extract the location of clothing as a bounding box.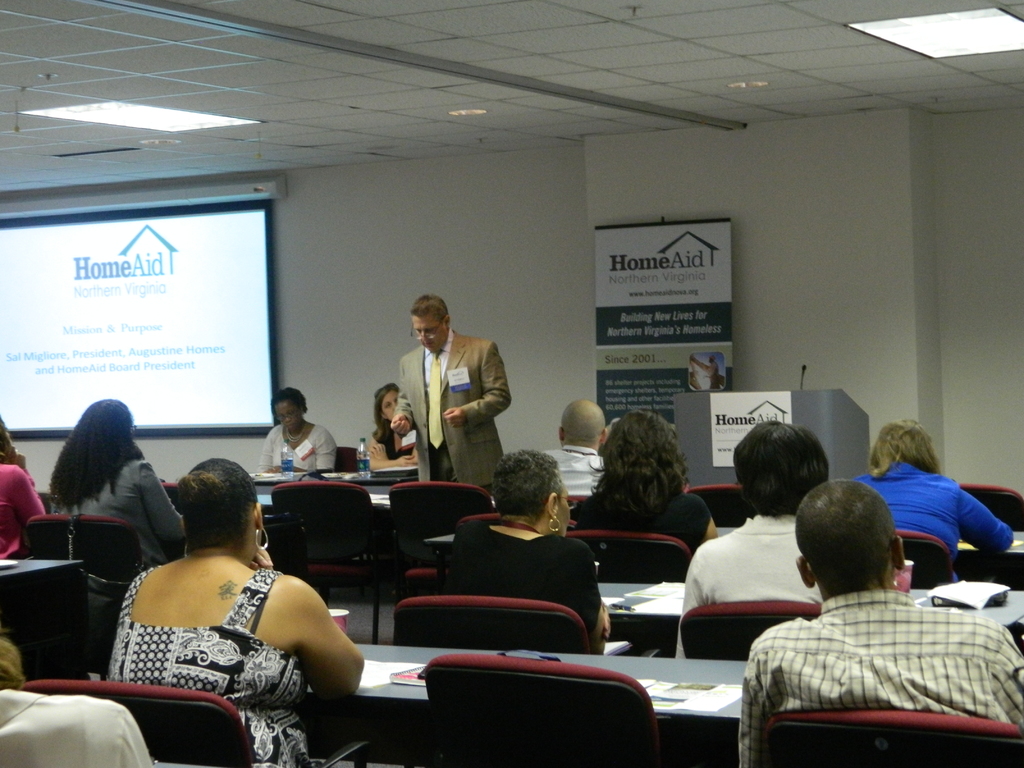
locate(735, 589, 1023, 767).
